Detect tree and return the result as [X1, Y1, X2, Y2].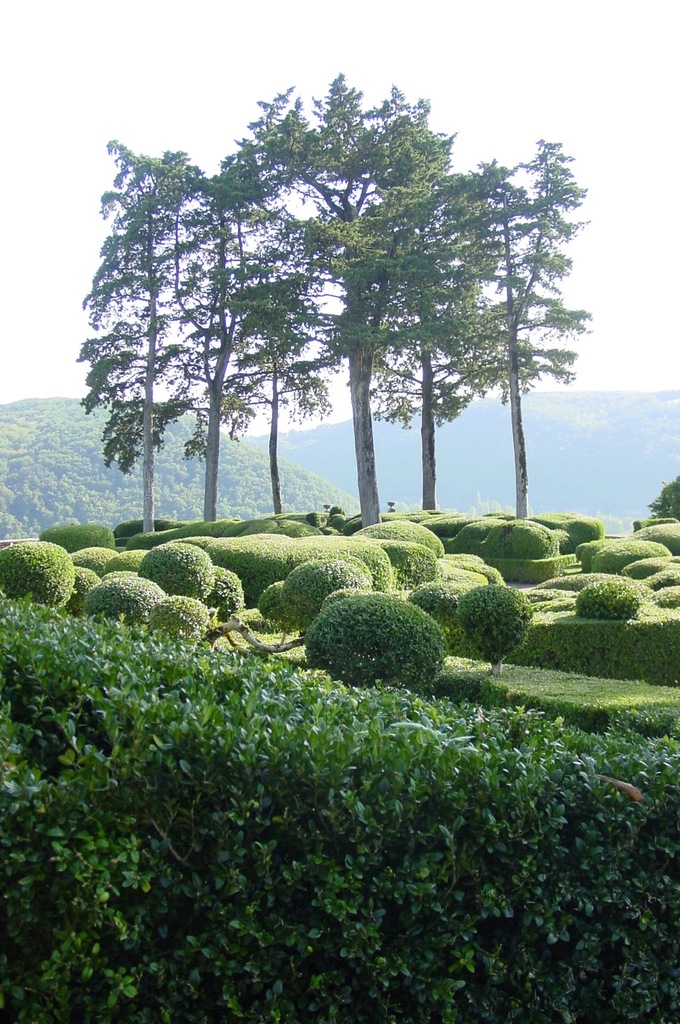
[476, 517, 560, 584].
